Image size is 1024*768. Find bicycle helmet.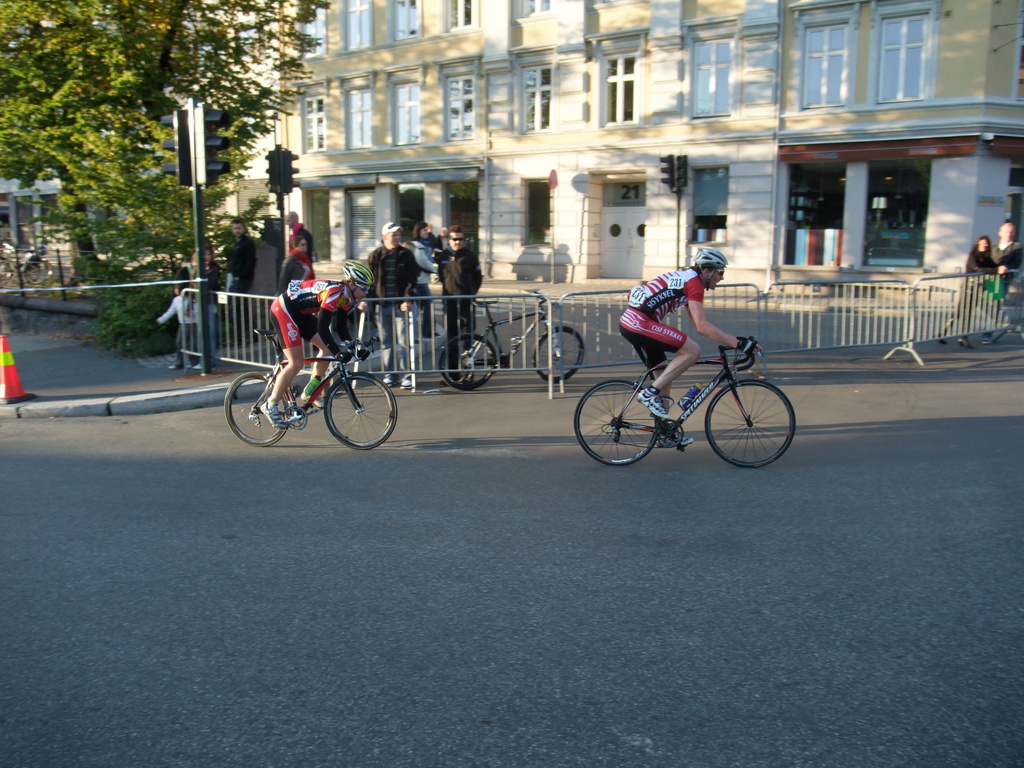
left=689, top=250, right=727, bottom=290.
